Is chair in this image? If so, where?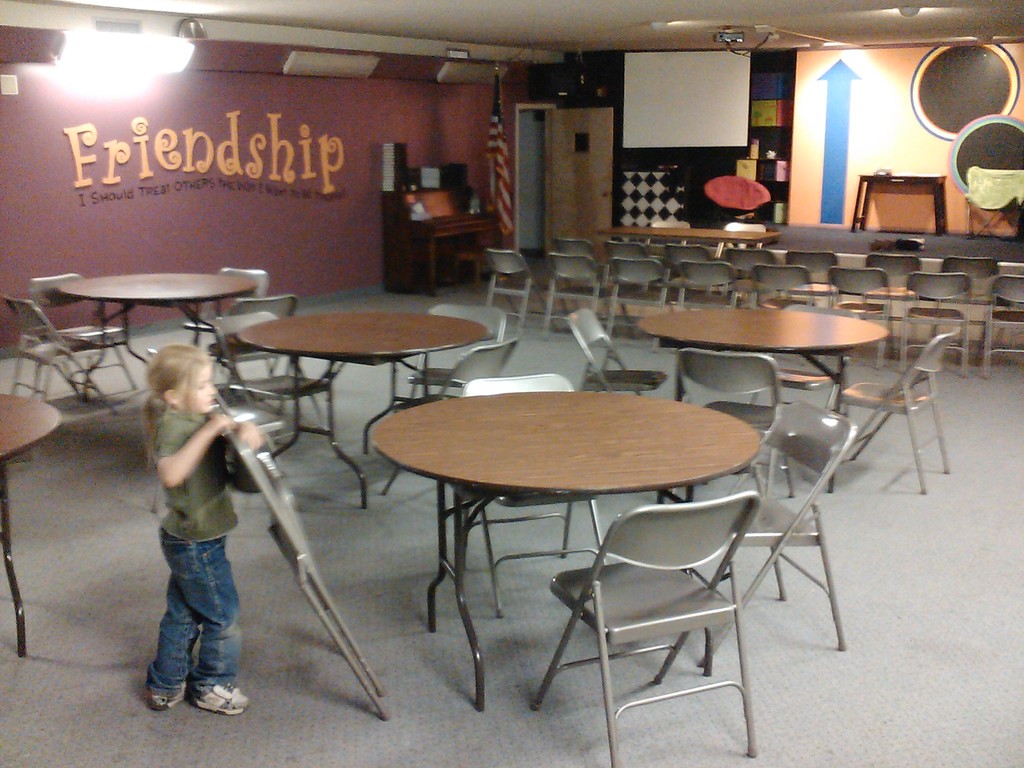
Yes, at {"left": 536, "top": 460, "right": 774, "bottom": 767}.
